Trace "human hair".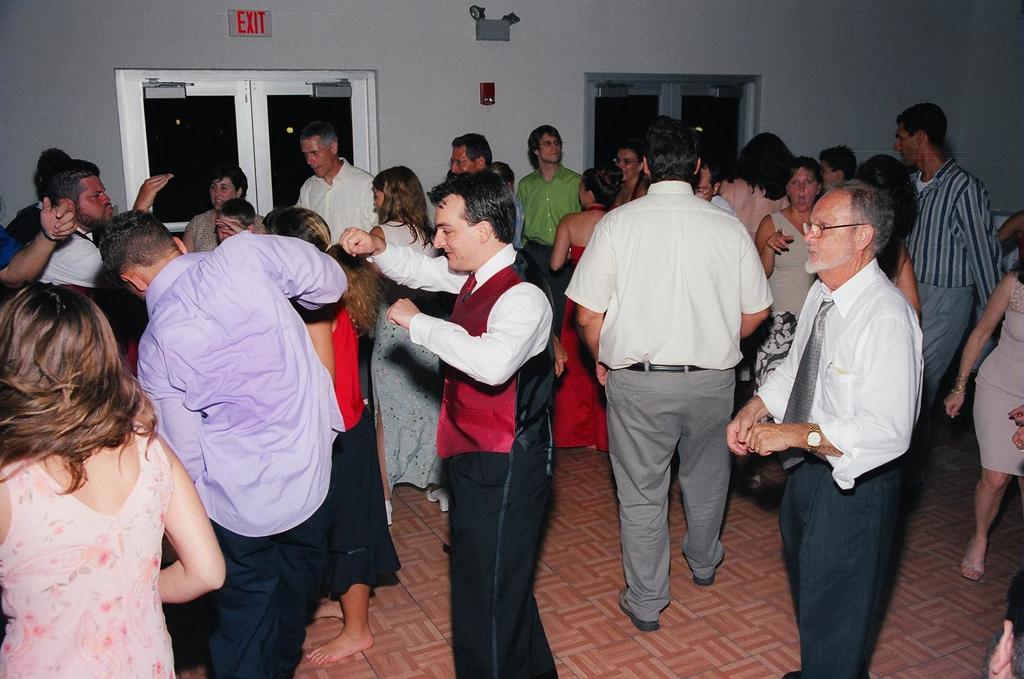
Traced to region(1008, 235, 1023, 284).
